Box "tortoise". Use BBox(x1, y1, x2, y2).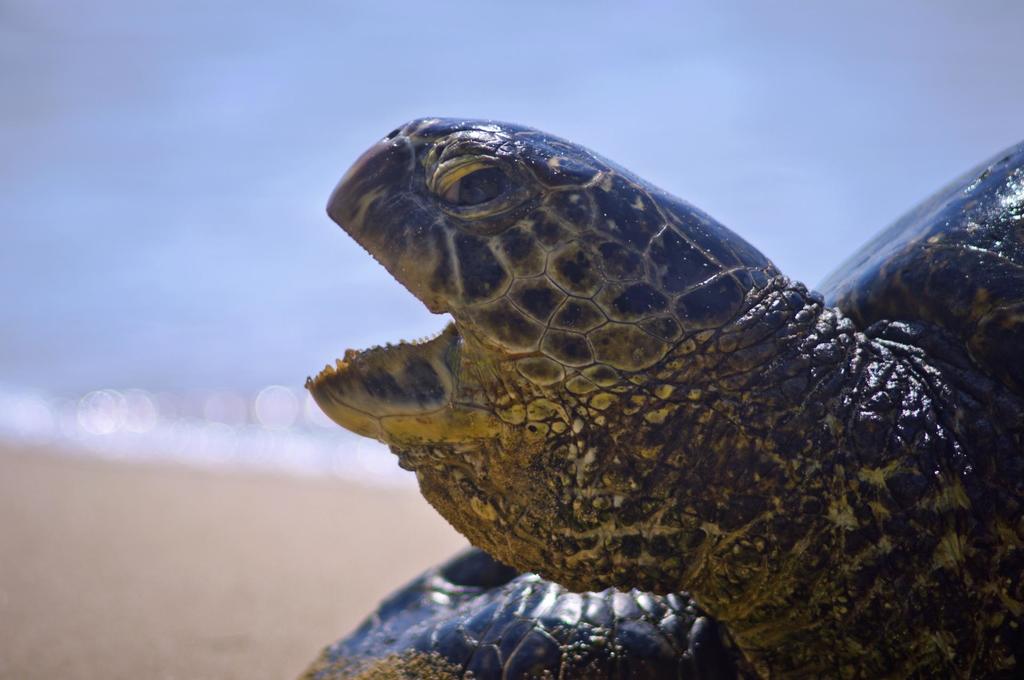
BBox(294, 113, 1023, 679).
